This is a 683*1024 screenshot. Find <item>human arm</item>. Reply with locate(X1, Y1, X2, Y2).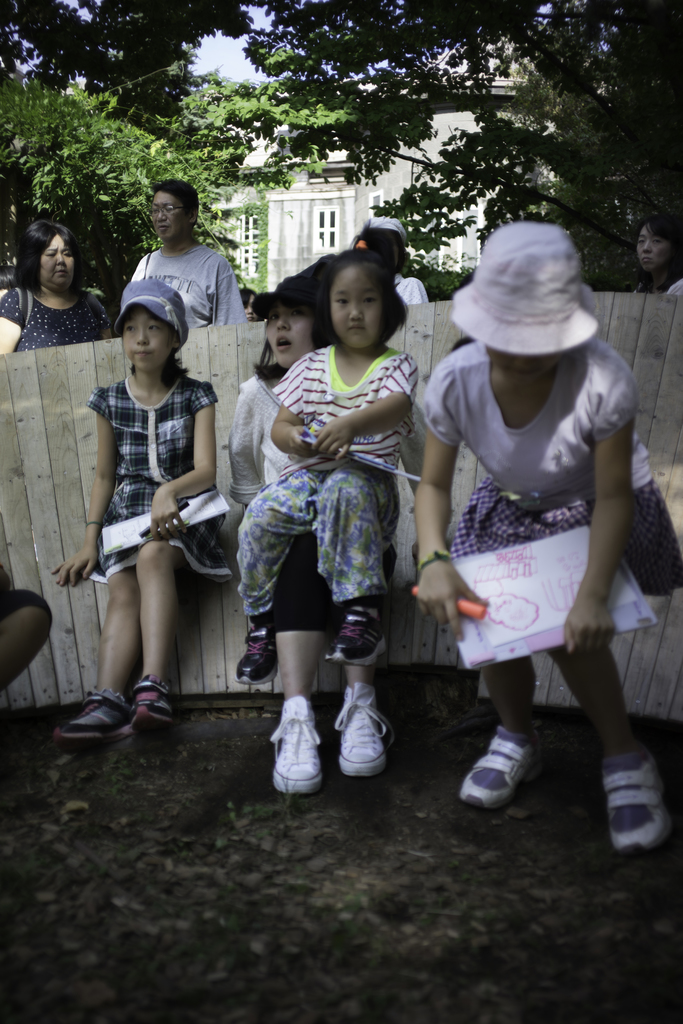
locate(149, 390, 216, 528).
